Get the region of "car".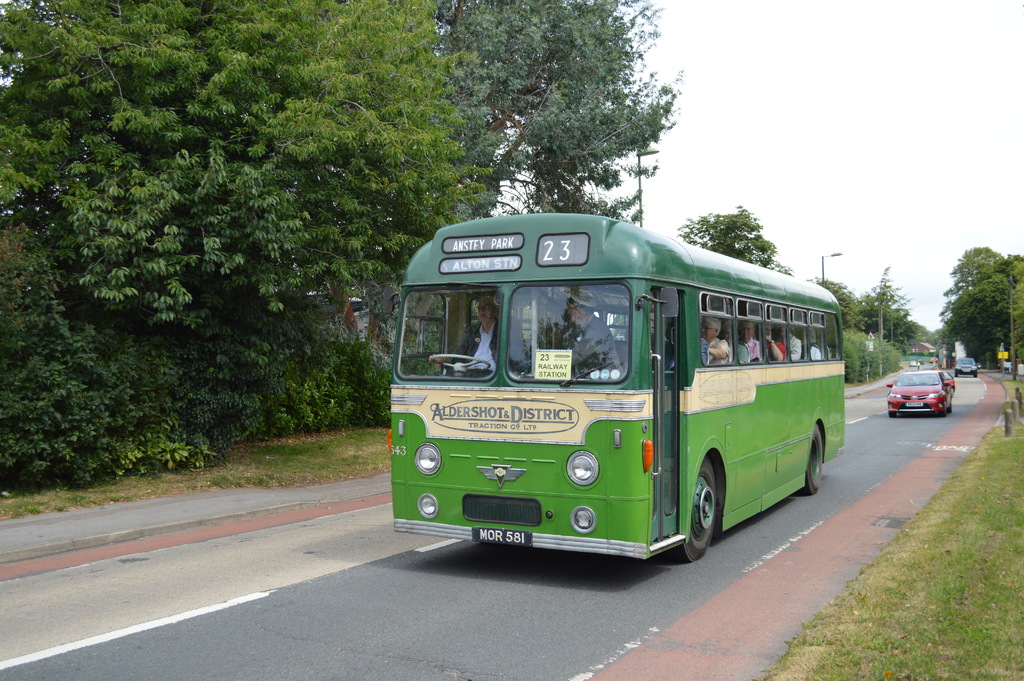
908/358/918/366.
